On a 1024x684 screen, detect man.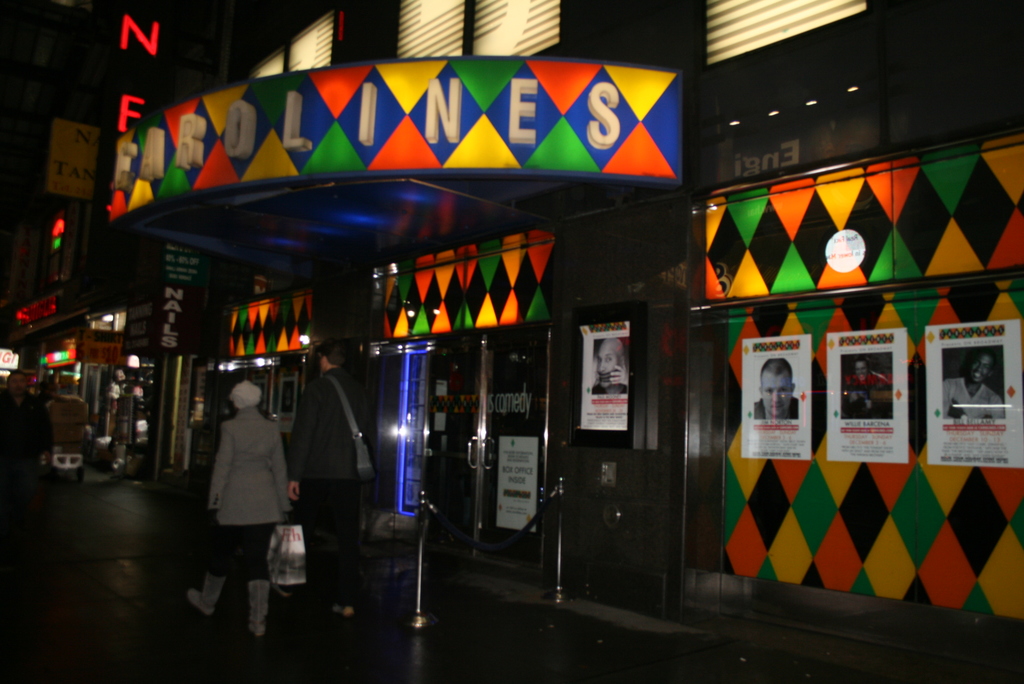
rect(939, 352, 1005, 420).
